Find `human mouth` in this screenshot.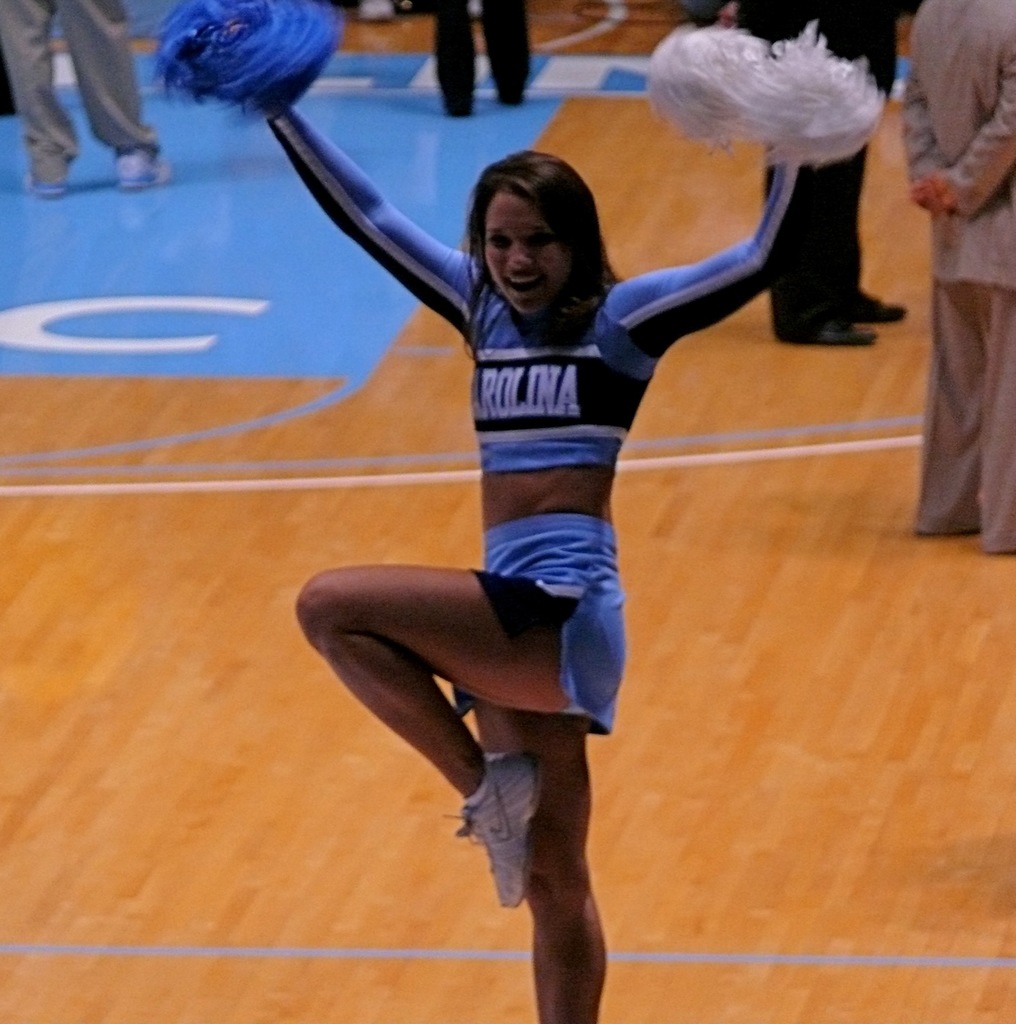
The bounding box for `human mouth` is left=506, top=268, right=545, bottom=297.
